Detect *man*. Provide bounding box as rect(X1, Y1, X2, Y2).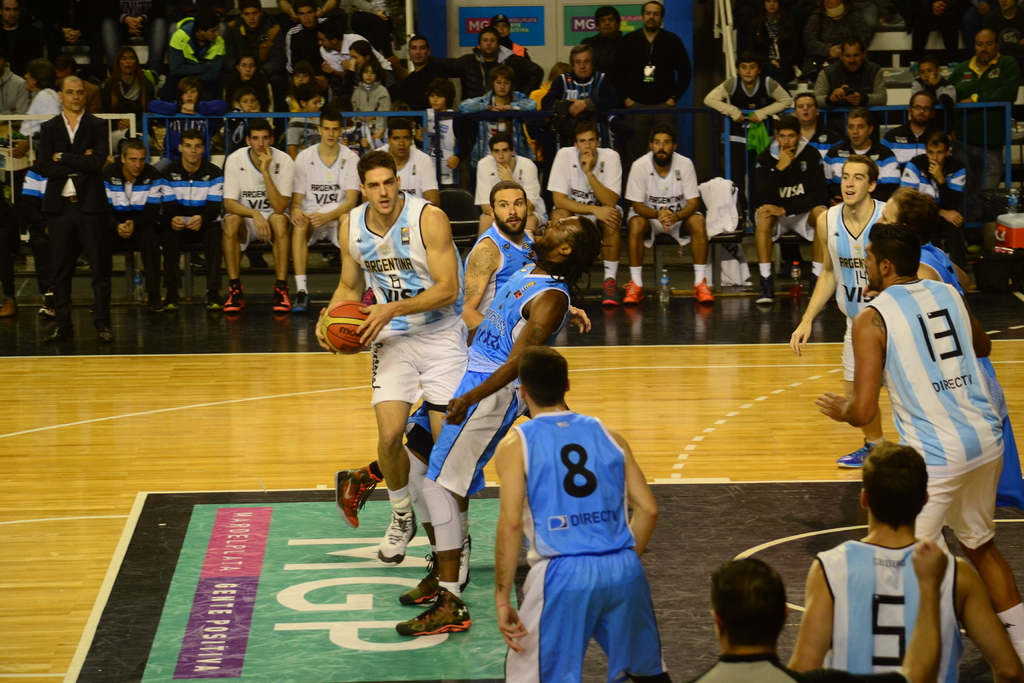
rect(0, 53, 33, 133).
